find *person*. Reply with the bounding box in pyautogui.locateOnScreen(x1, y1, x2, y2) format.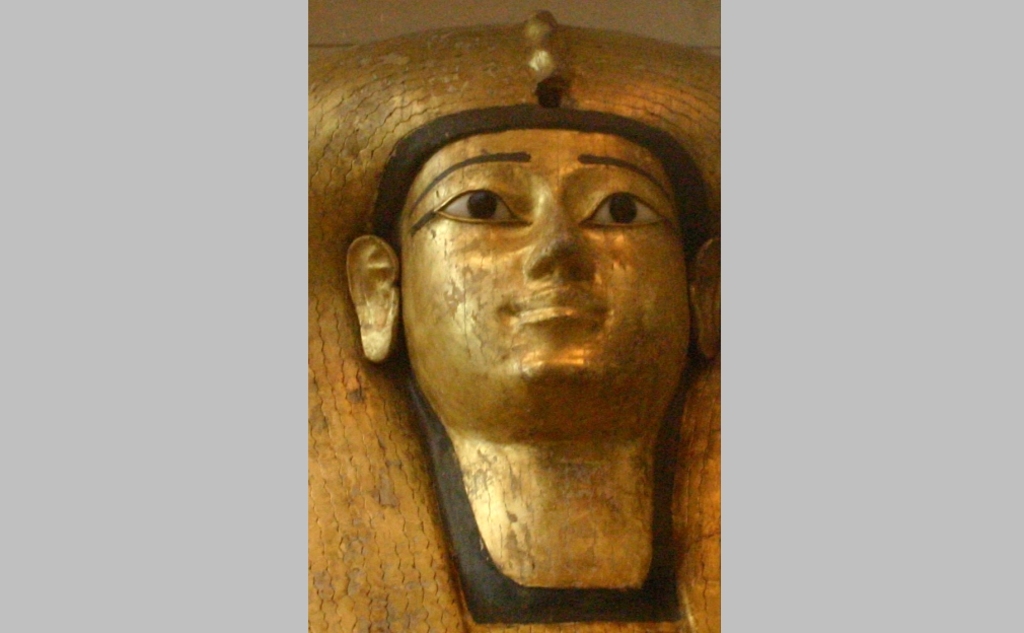
pyautogui.locateOnScreen(303, 13, 725, 631).
